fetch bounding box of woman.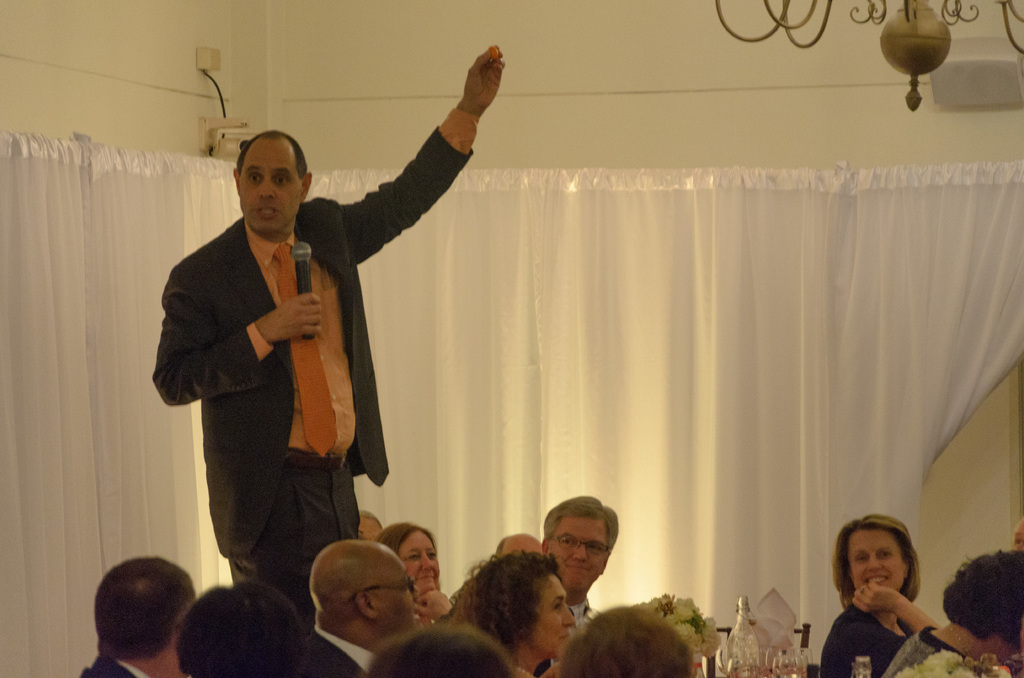
Bbox: select_region(372, 522, 452, 622).
